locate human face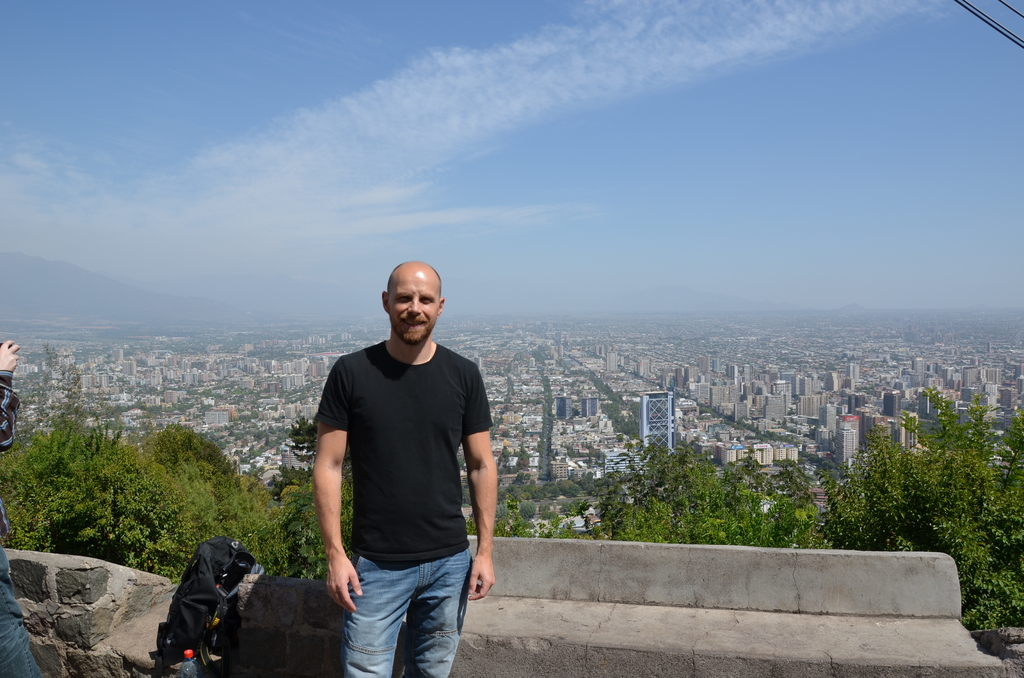
x1=388 y1=268 x2=437 y2=344
